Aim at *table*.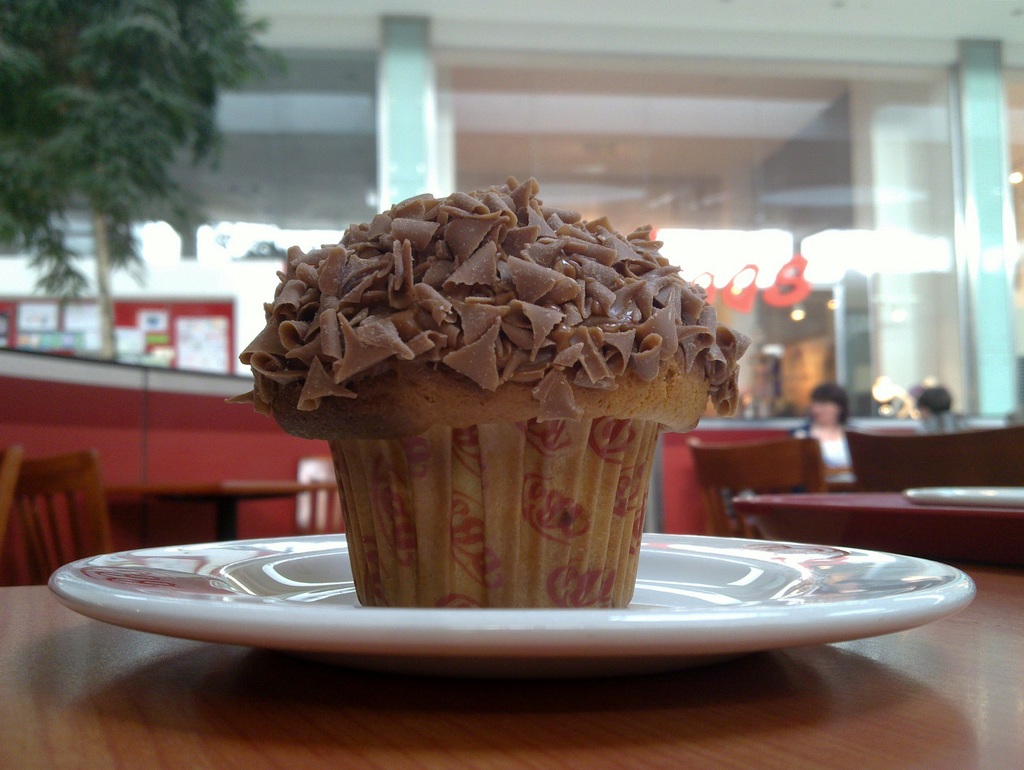
Aimed at 110/477/341/548.
